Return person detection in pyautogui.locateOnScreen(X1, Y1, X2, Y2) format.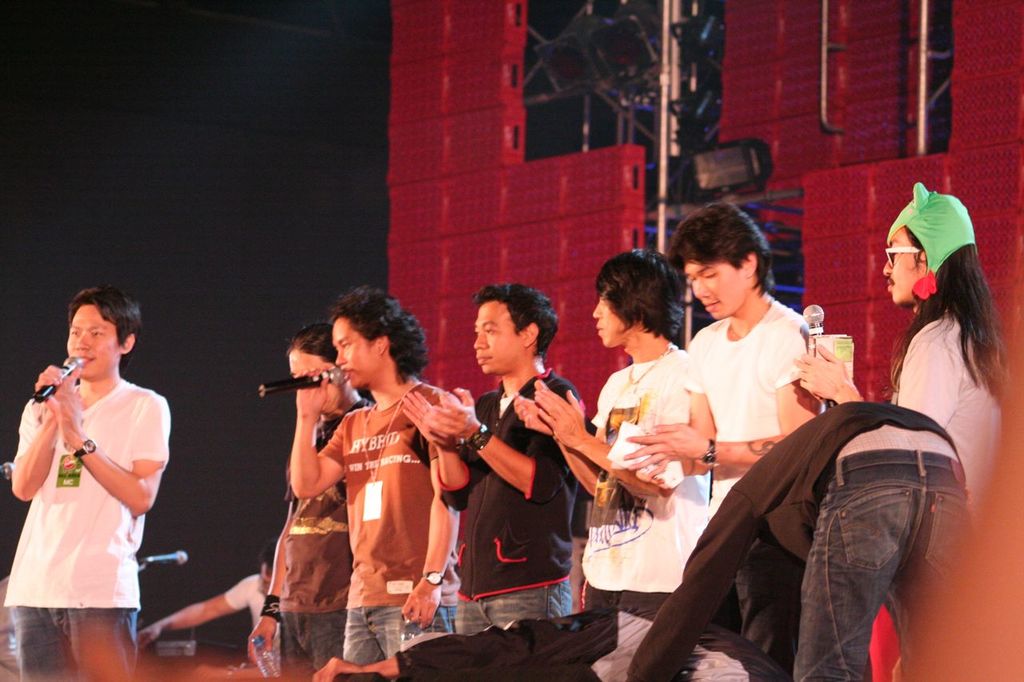
pyautogui.locateOnScreen(401, 277, 597, 631).
